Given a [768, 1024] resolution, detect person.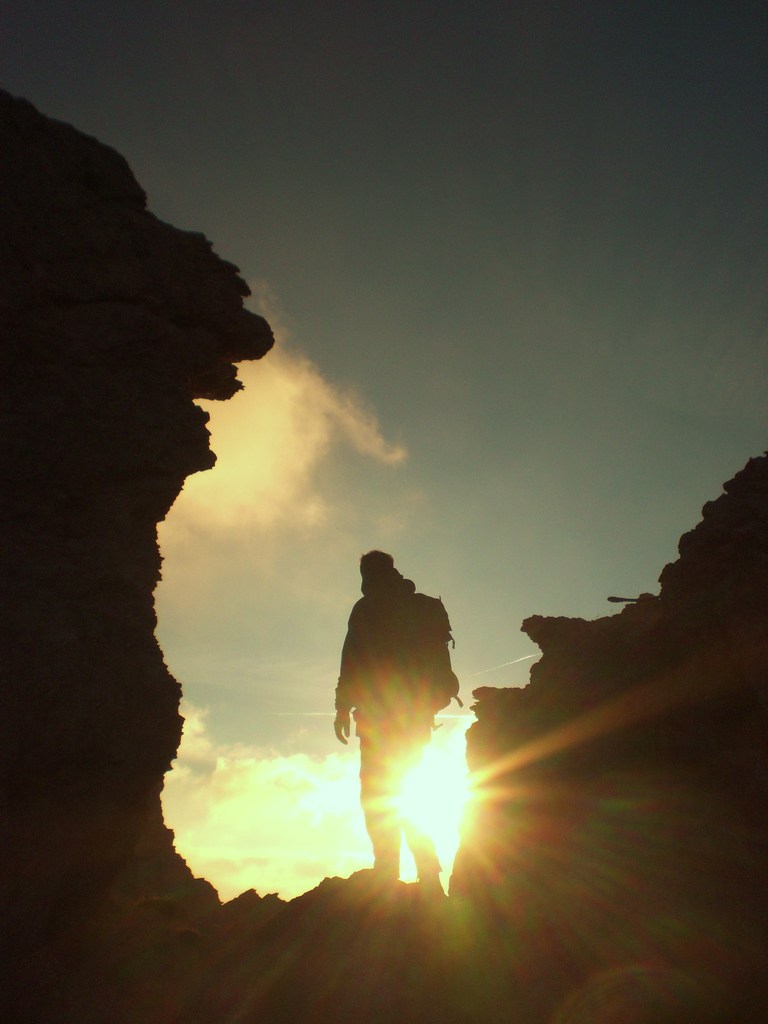
box(320, 545, 485, 904).
